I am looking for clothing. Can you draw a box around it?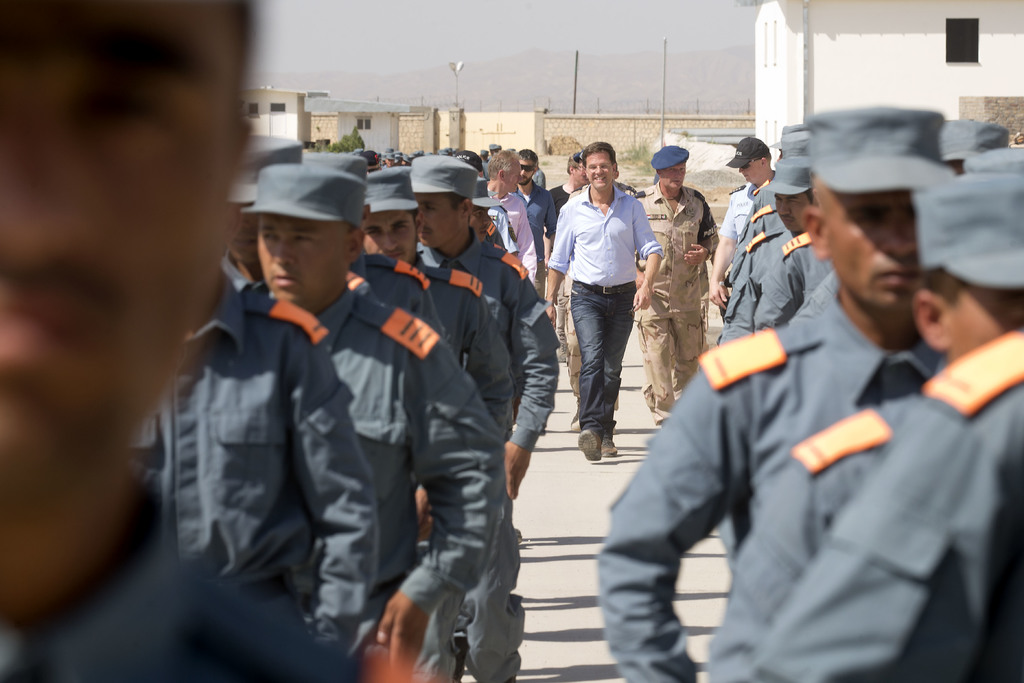
Sure, the bounding box is box(531, 170, 673, 450).
